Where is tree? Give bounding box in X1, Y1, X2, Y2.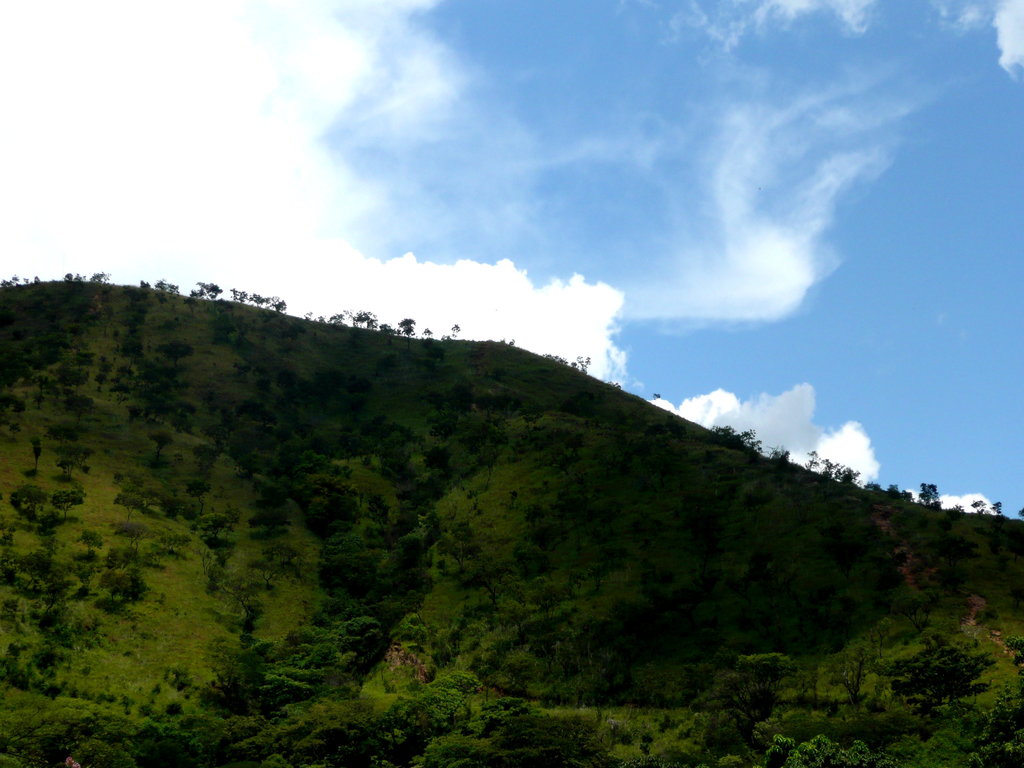
197, 515, 223, 538.
